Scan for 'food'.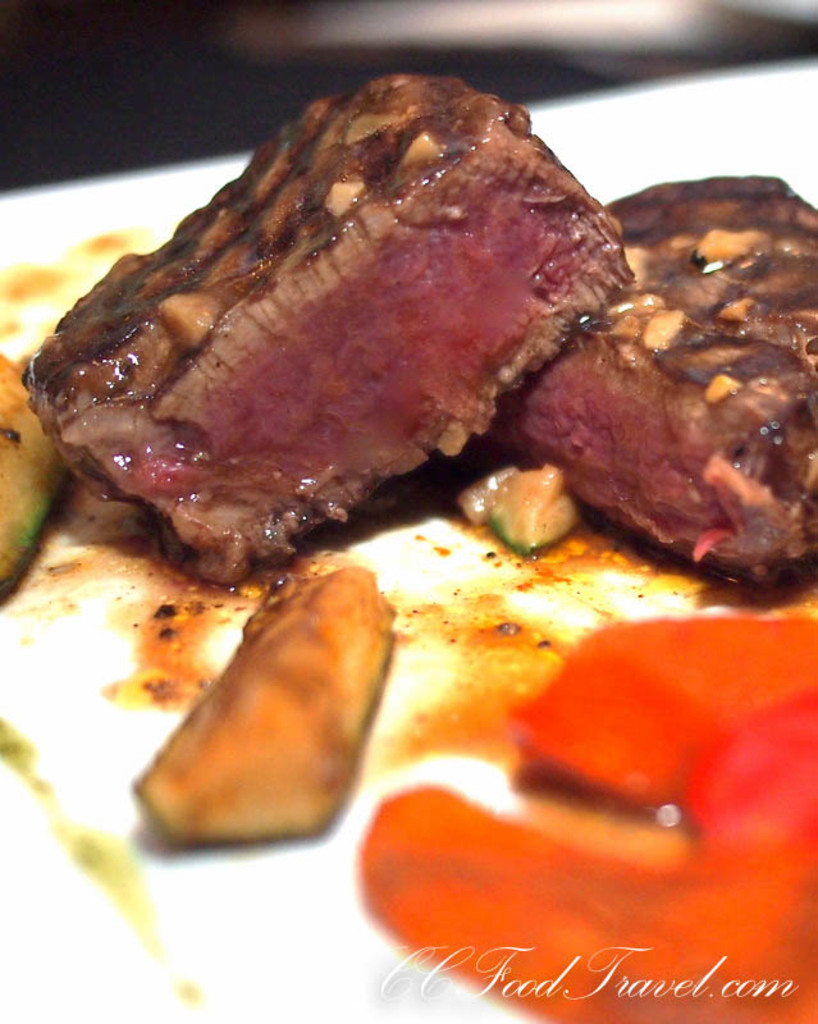
Scan result: bbox=(0, 347, 74, 616).
